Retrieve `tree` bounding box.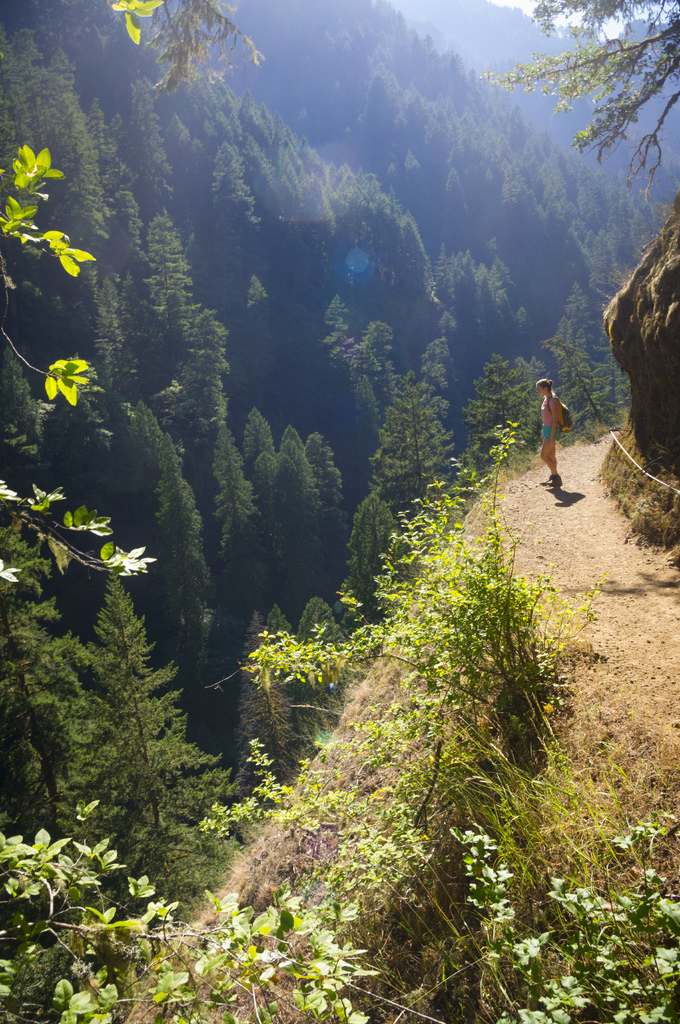
Bounding box: 162,115,198,184.
